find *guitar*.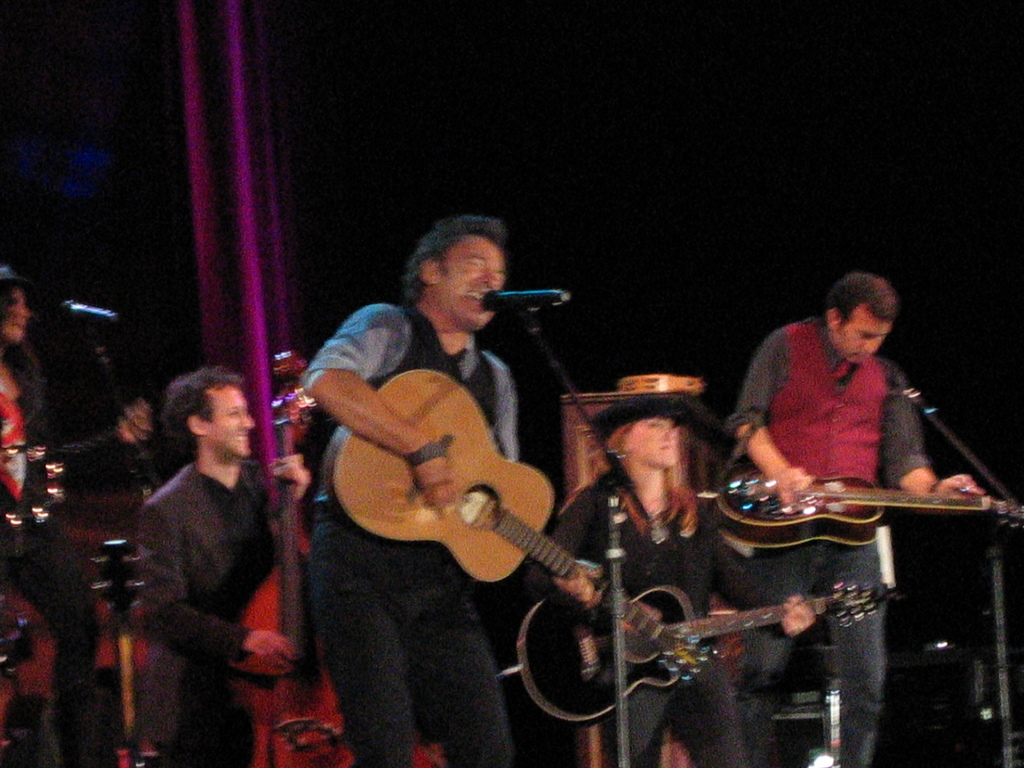
BBox(317, 367, 705, 664).
